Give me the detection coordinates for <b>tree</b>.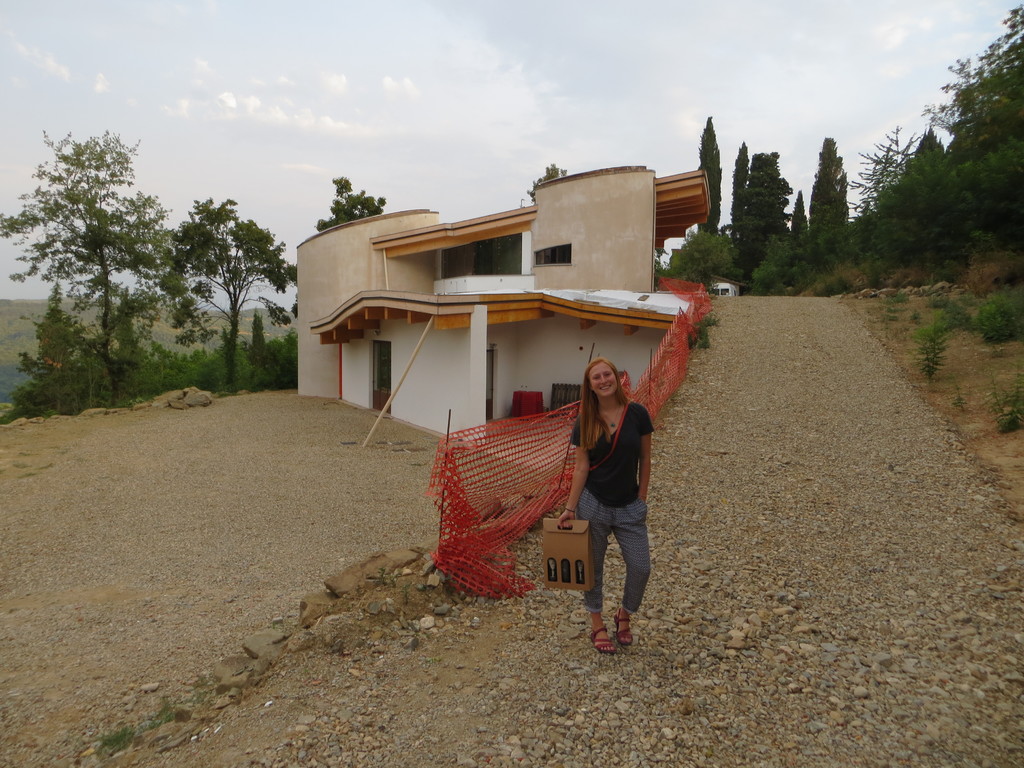
{"x1": 157, "y1": 193, "x2": 293, "y2": 386}.
